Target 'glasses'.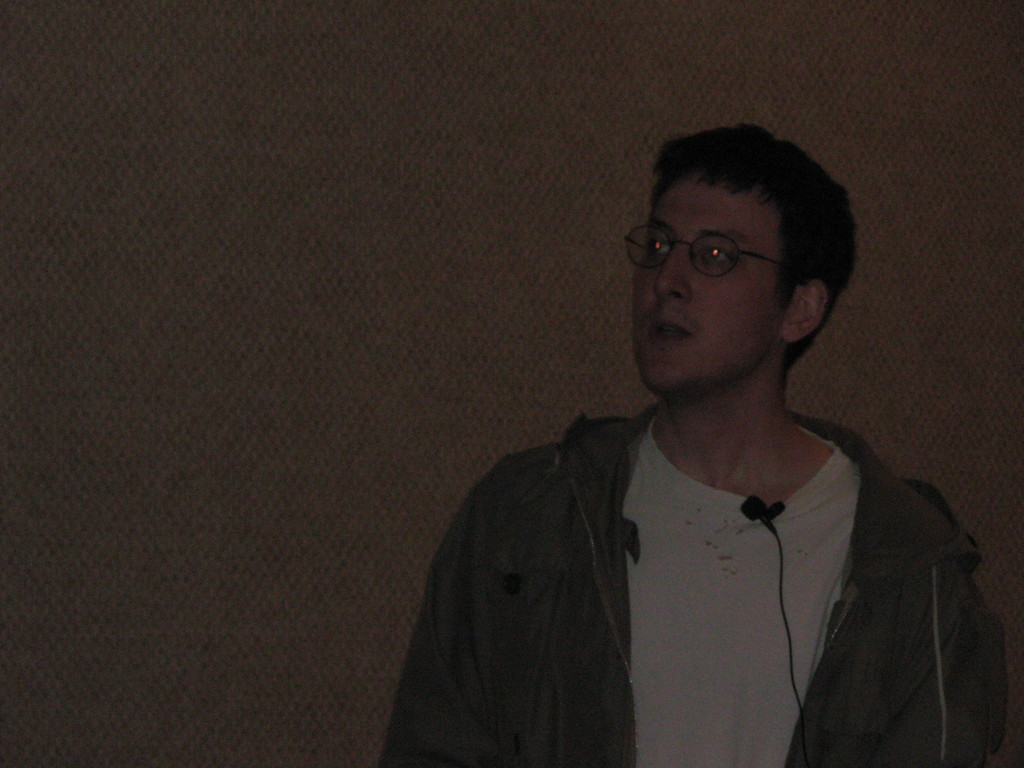
Target region: pyautogui.locateOnScreen(621, 216, 798, 280).
